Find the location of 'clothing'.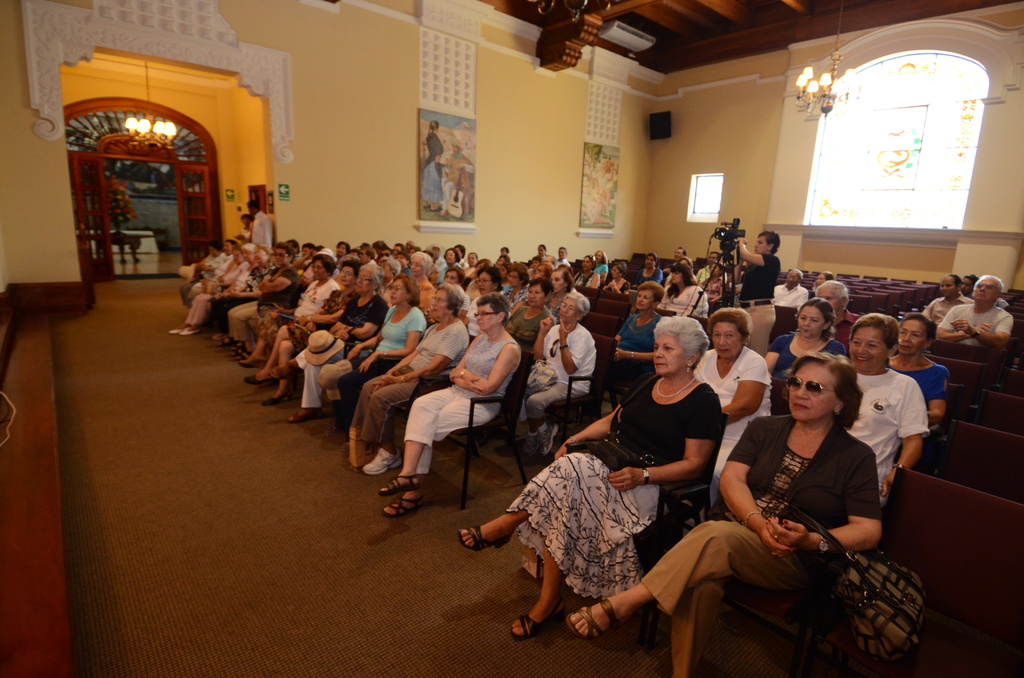
Location: bbox(318, 292, 386, 421).
